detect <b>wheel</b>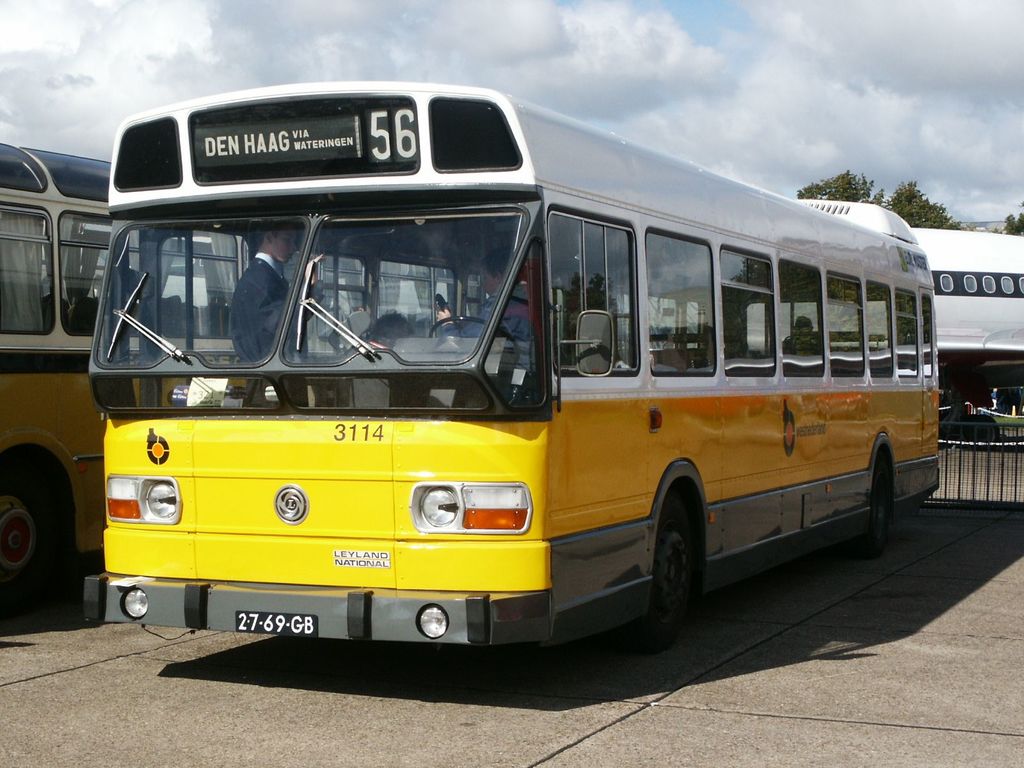
[633, 502, 690, 652]
